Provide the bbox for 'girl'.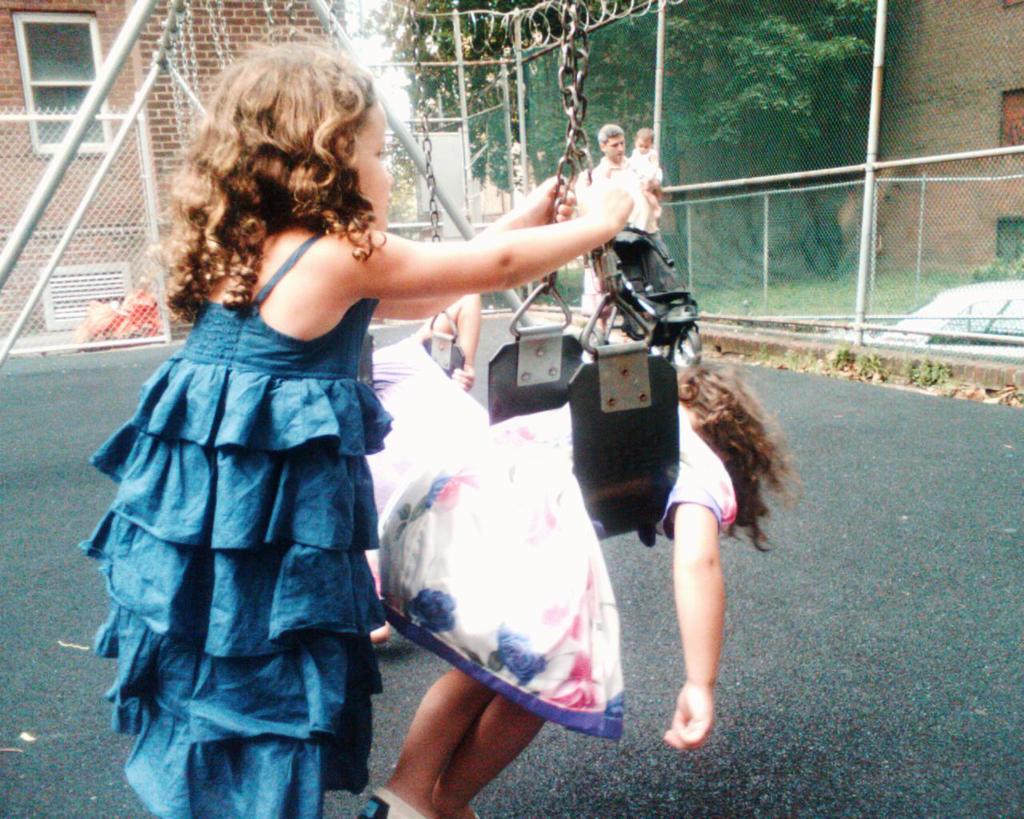
{"x1": 80, "y1": 38, "x2": 622, "y2": 812}.
